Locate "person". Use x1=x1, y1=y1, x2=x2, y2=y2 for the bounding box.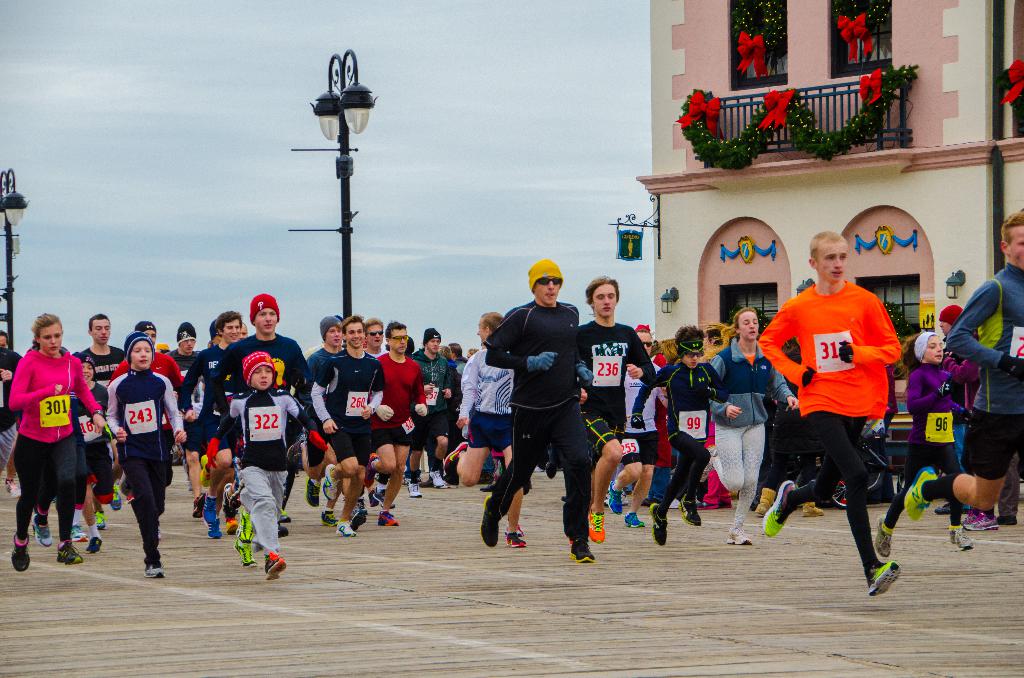
x1=573, y1=277, x2=653, y2=546.
